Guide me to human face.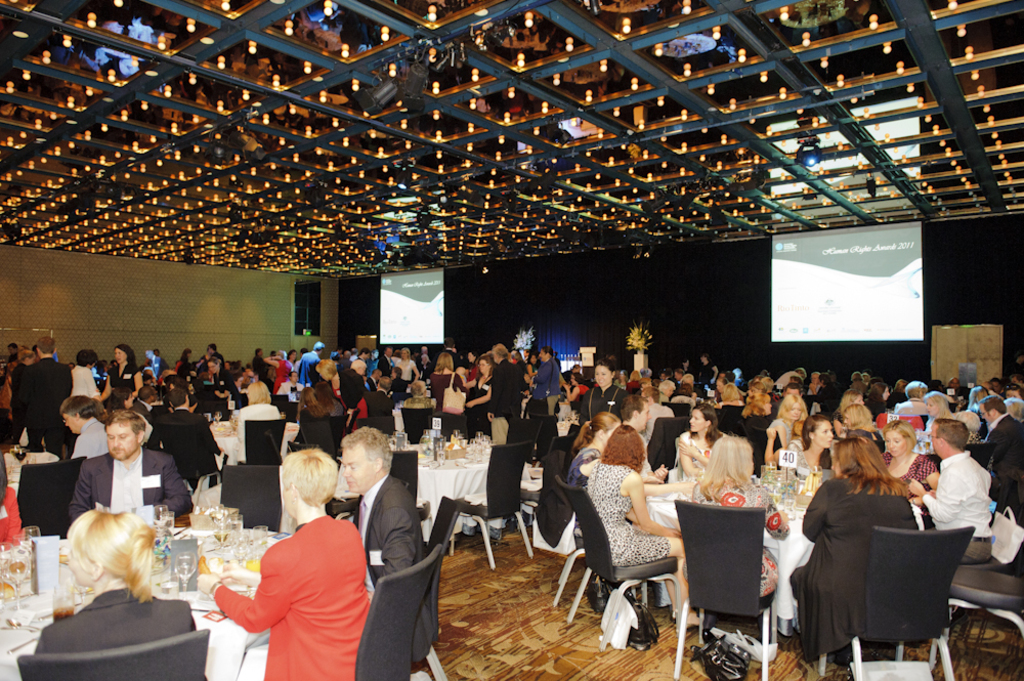
Guidance: 978, 401, 989, 424.
